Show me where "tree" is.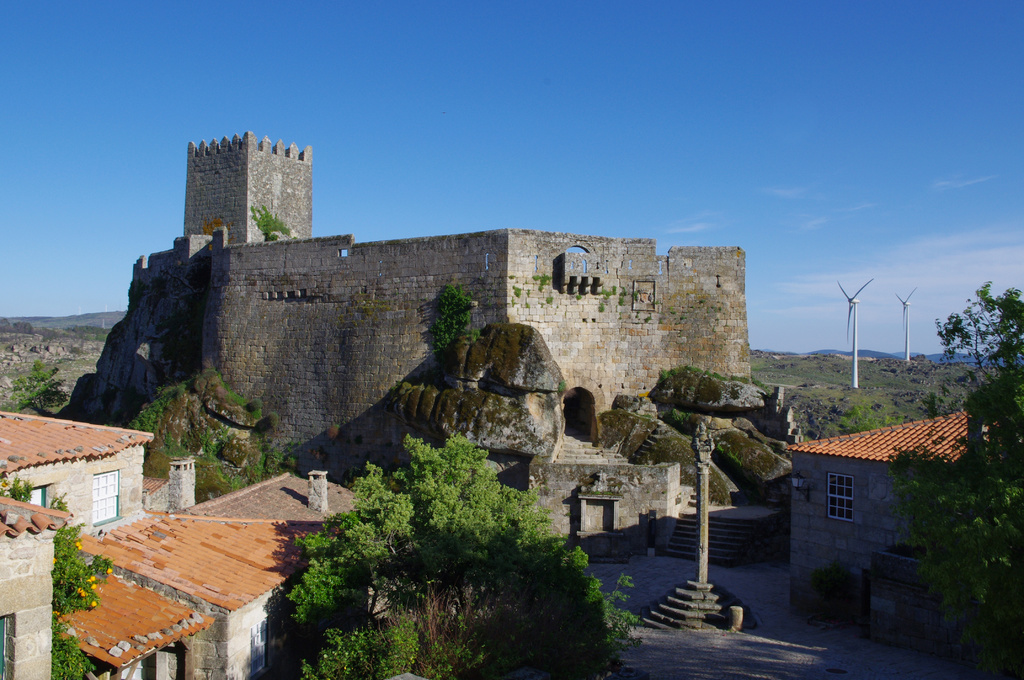
"tree" is at <box>260,418,618,647</box>.
